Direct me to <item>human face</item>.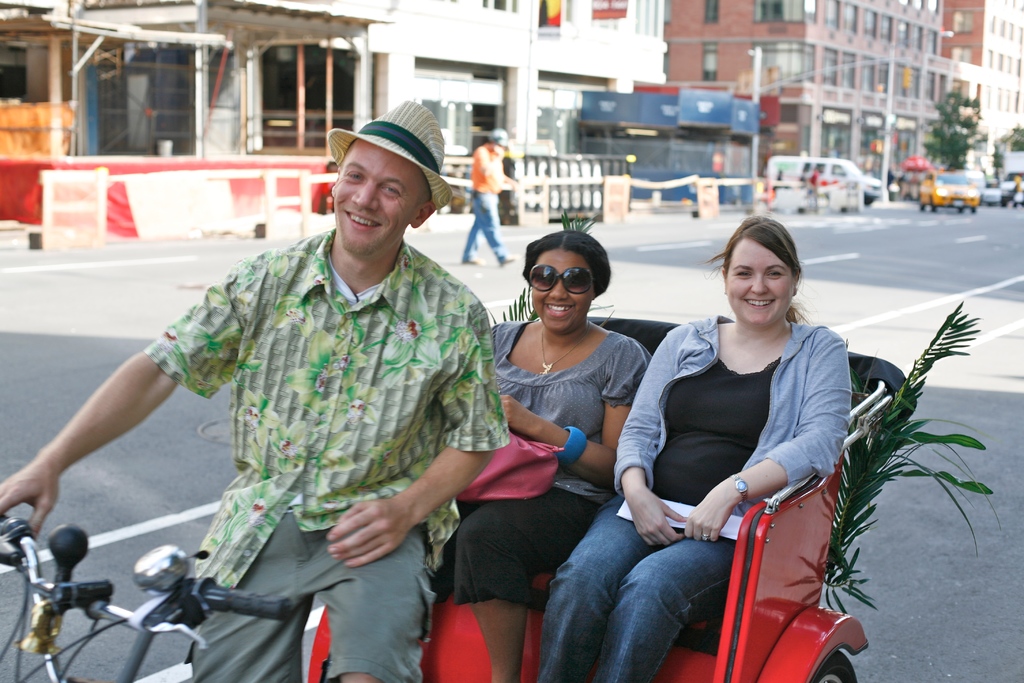
Direction: [x1=531, y1=244, x2=594, y2=329].
